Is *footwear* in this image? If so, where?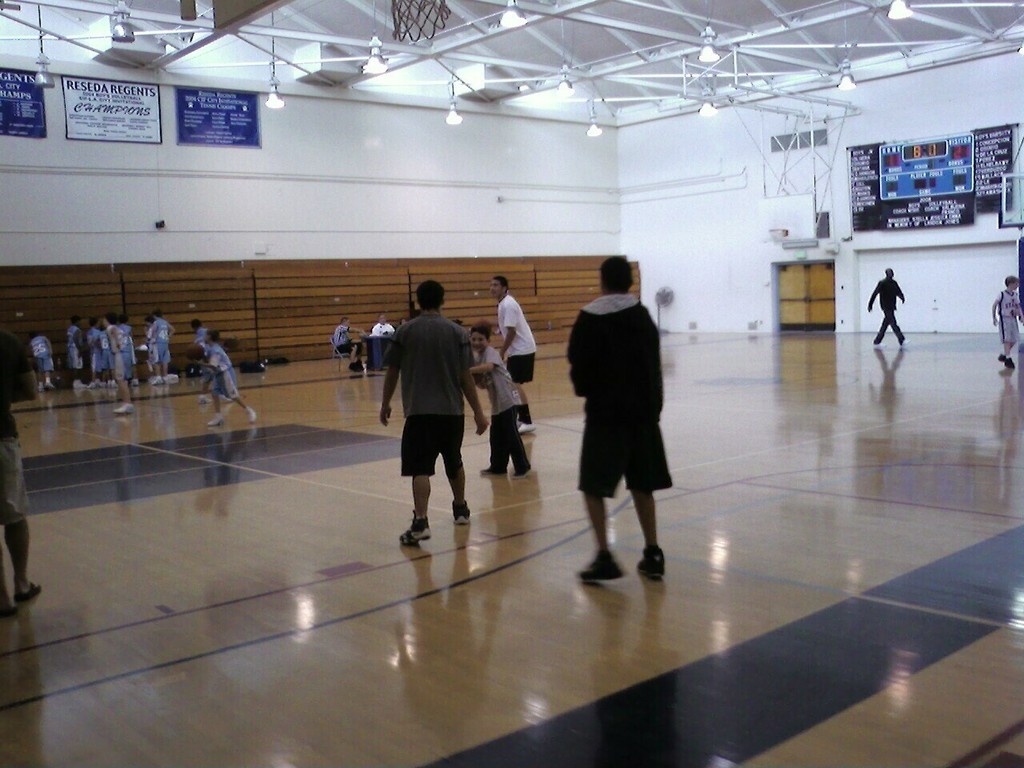
Yes, at detection(114, 405, 131, 414).
